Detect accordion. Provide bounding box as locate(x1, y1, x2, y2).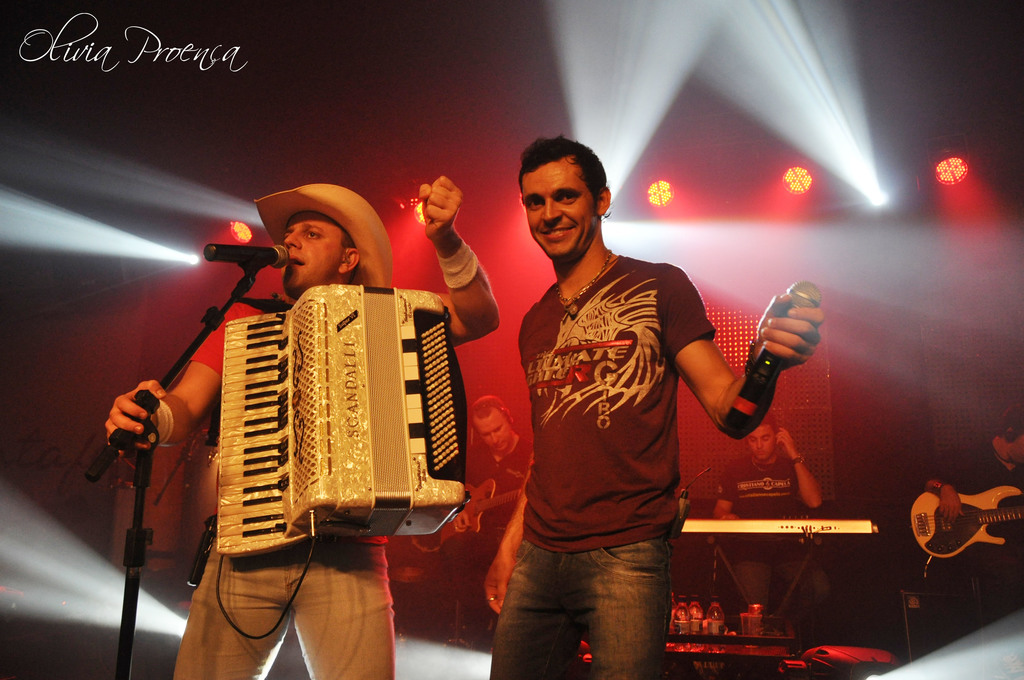
locate(199, 271, 476, 547).
